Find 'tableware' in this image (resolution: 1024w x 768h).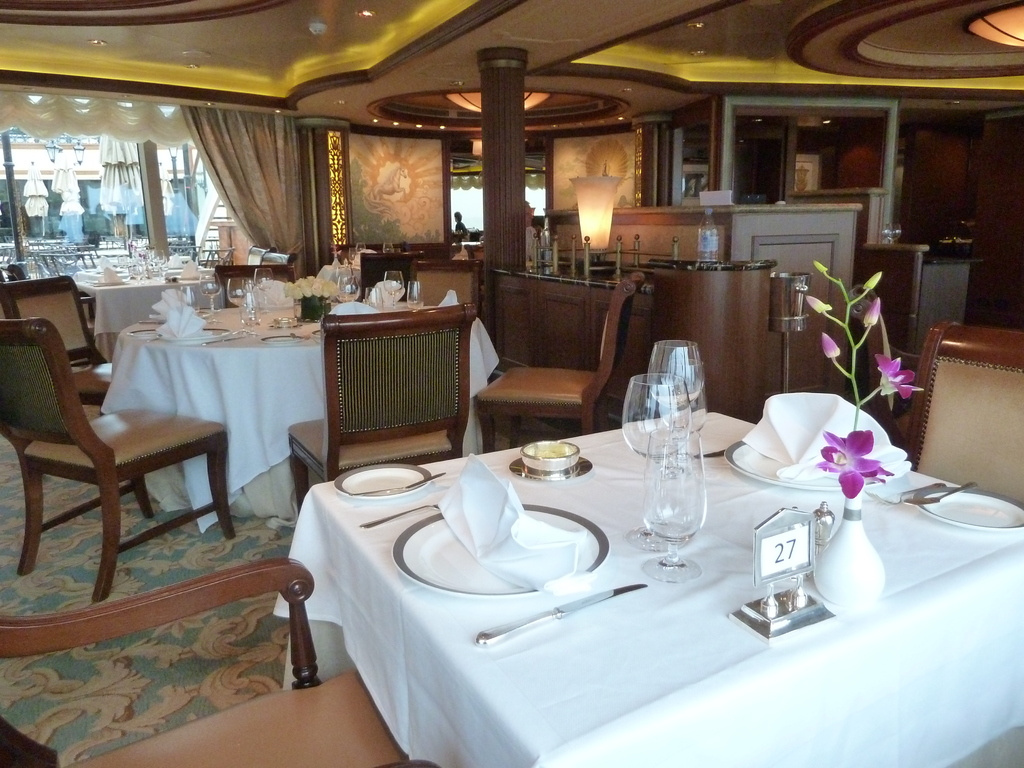
bbox(237, 280, 264, 314).
